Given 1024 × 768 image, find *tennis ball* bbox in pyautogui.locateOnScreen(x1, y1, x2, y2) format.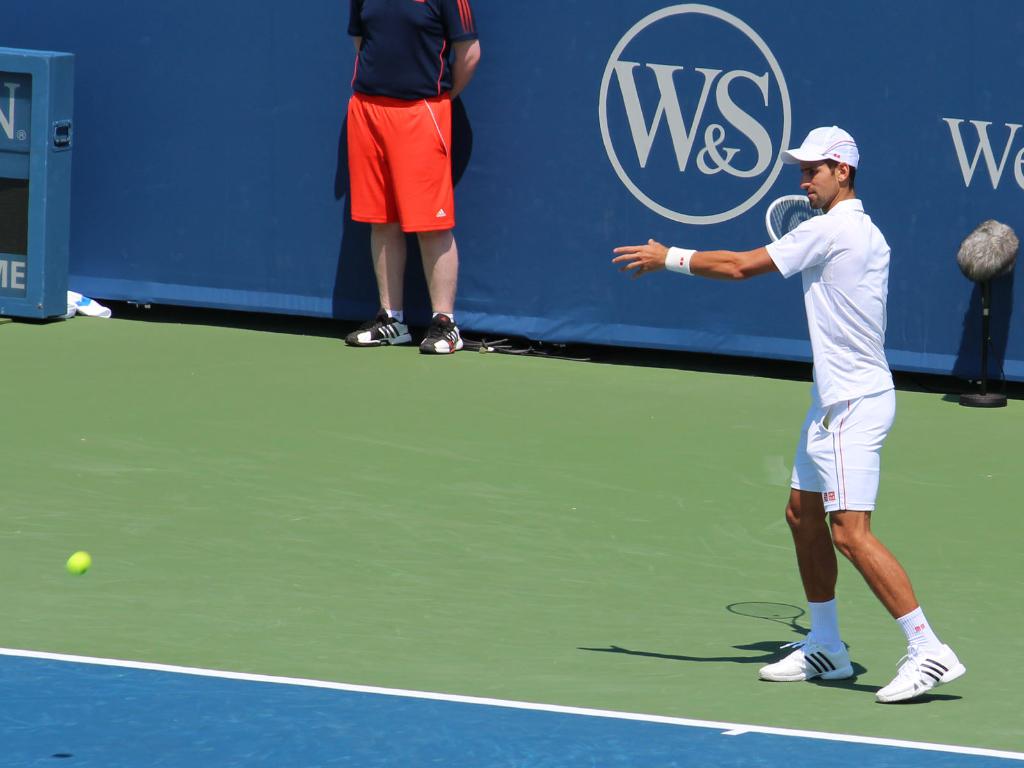
pyautogui.locateOnScreen(66, 550, 92, 574).
